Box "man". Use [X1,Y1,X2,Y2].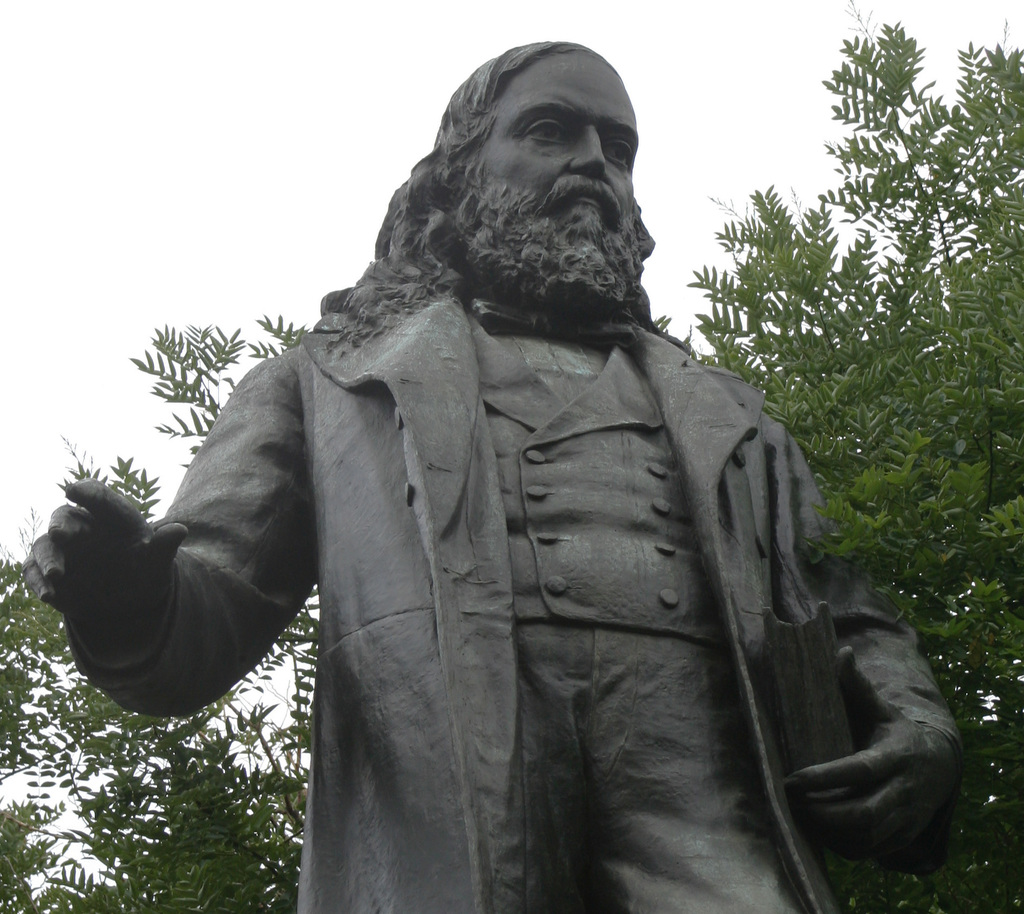
[83,22,971,913].
